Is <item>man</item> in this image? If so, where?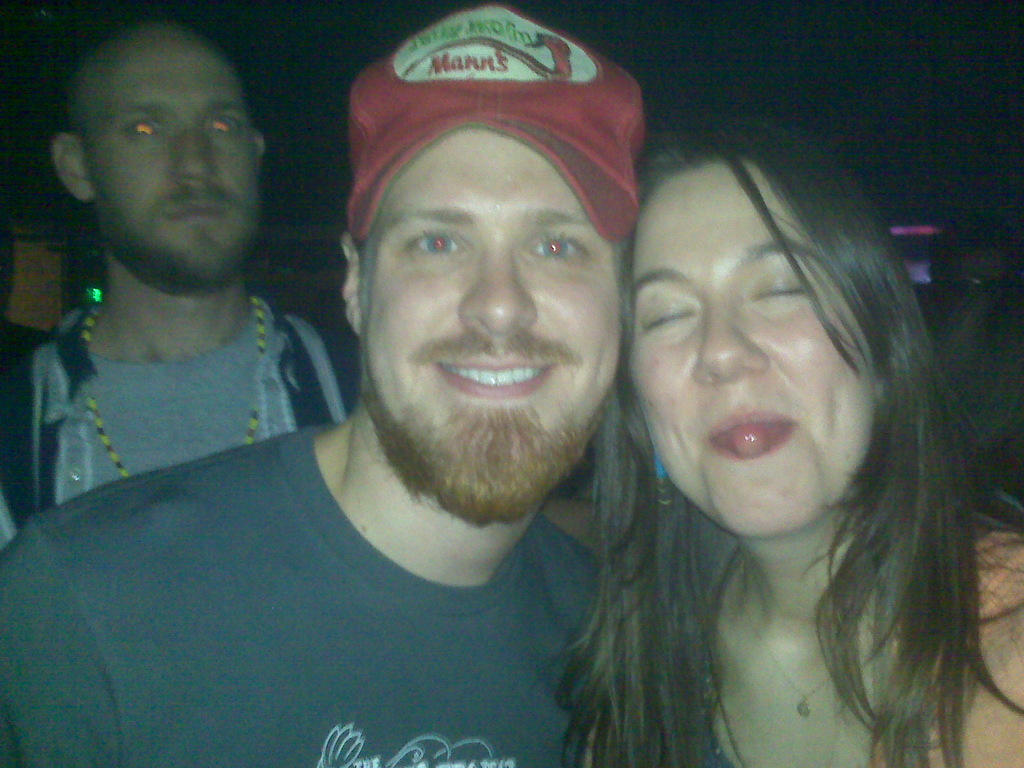
Yes, at (0, 19, 361, 550).
